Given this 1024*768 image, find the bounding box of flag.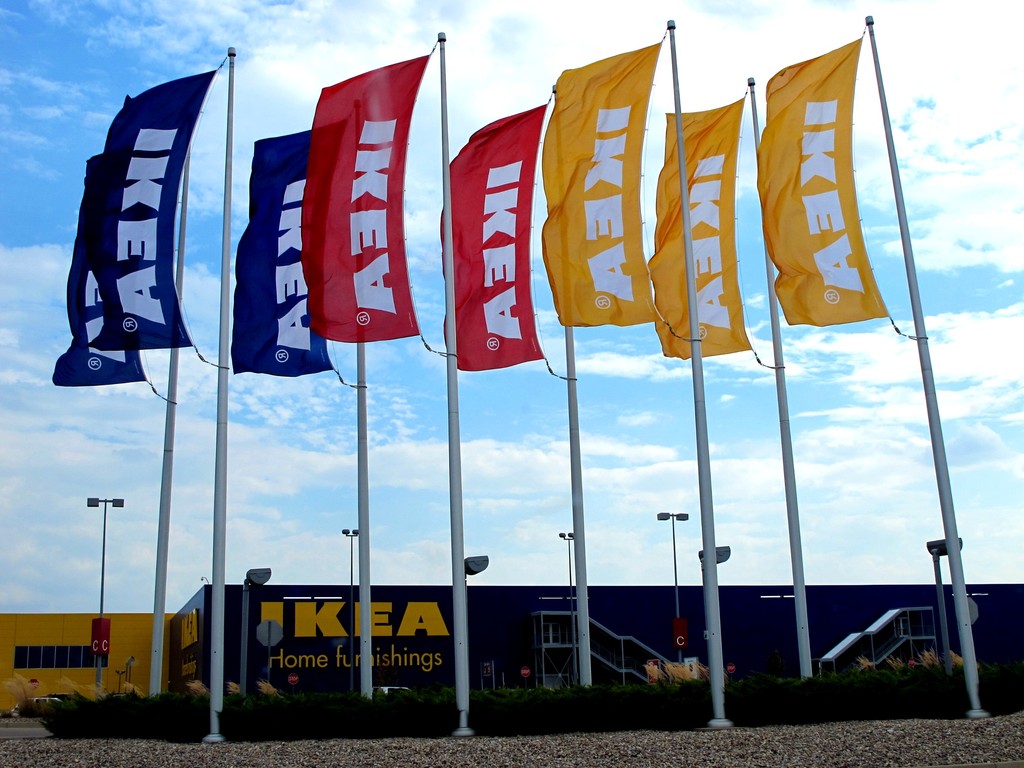
[52, 154, 143, 387].
